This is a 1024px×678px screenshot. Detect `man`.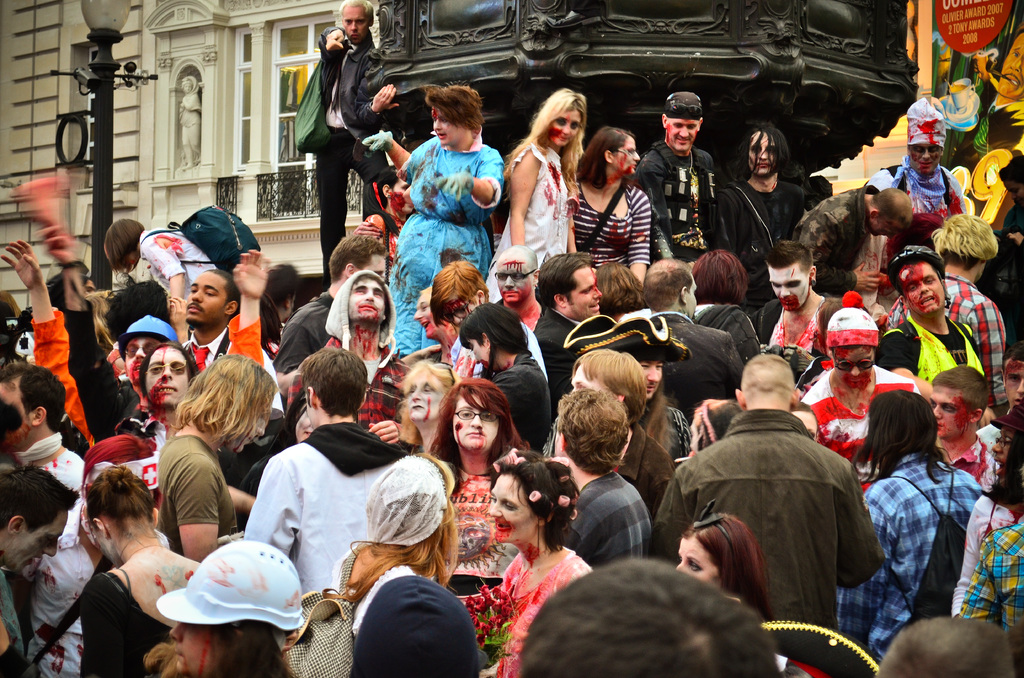
bbox(156, 353, 278, 563).
